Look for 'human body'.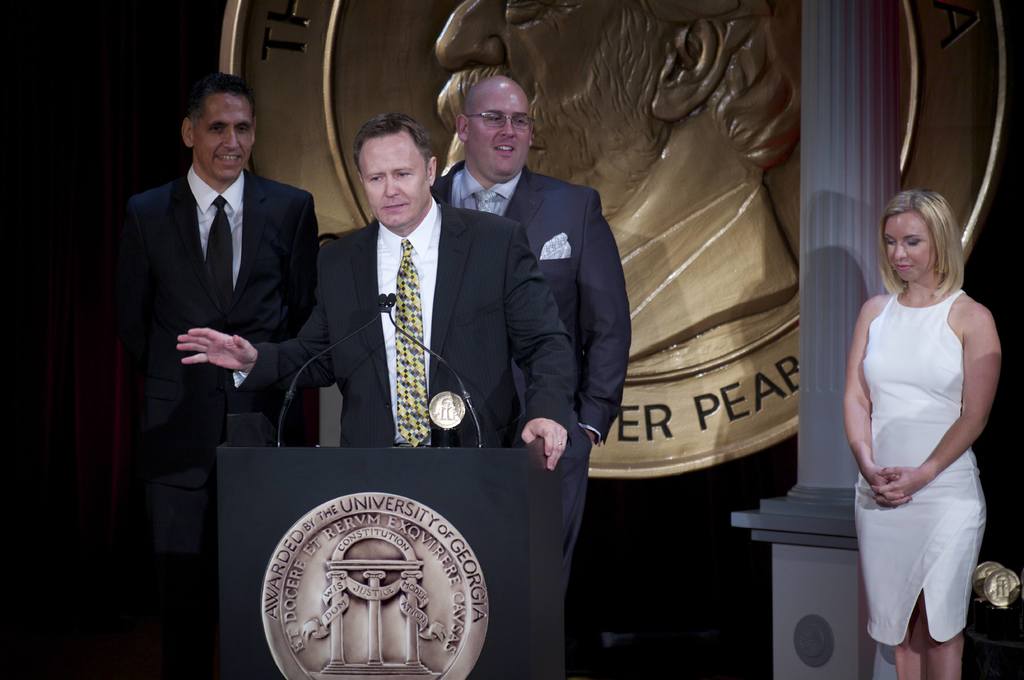
Found: left=434, top=171, right=637, bottom=460.
